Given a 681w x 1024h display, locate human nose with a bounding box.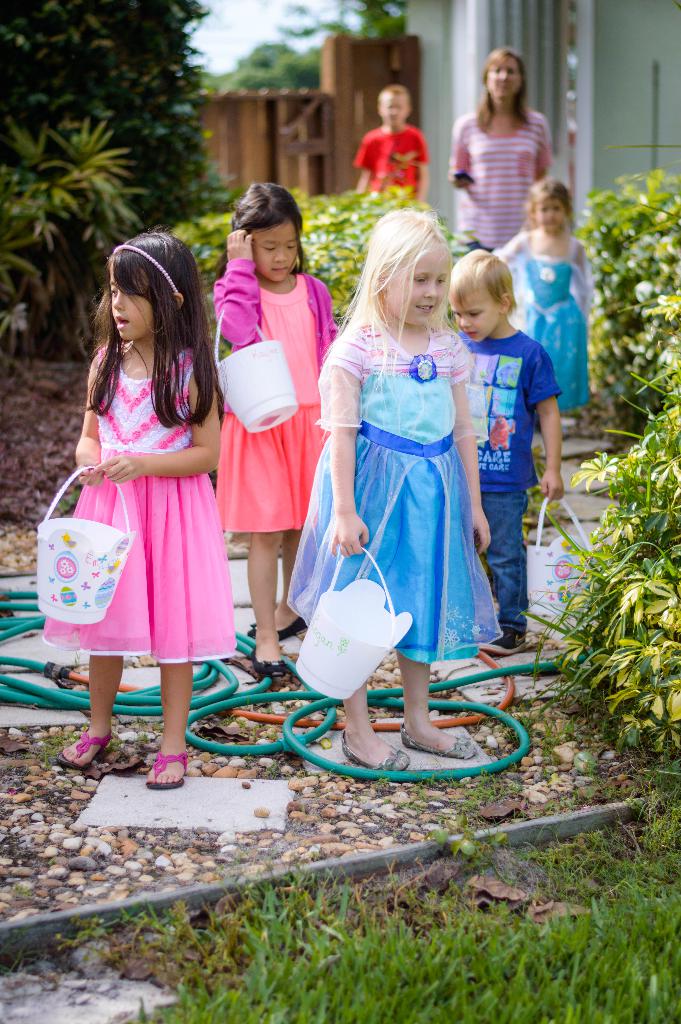
Located: <bbox>424, 278, 438, 306</bbox>.
